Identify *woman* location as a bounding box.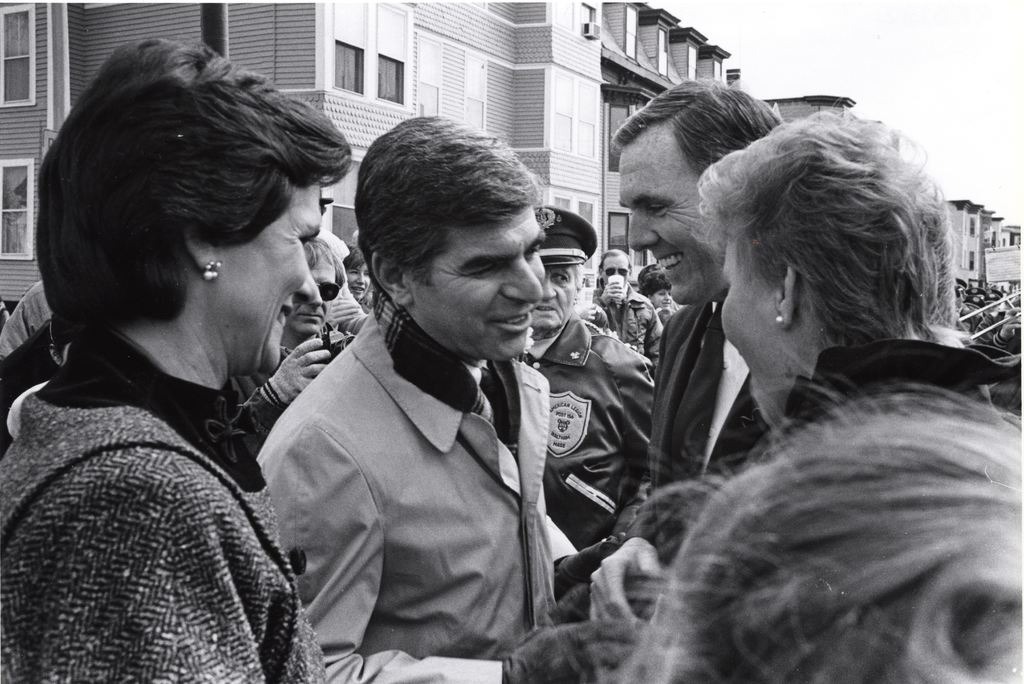
BBox(636, 267, 671, 309).
